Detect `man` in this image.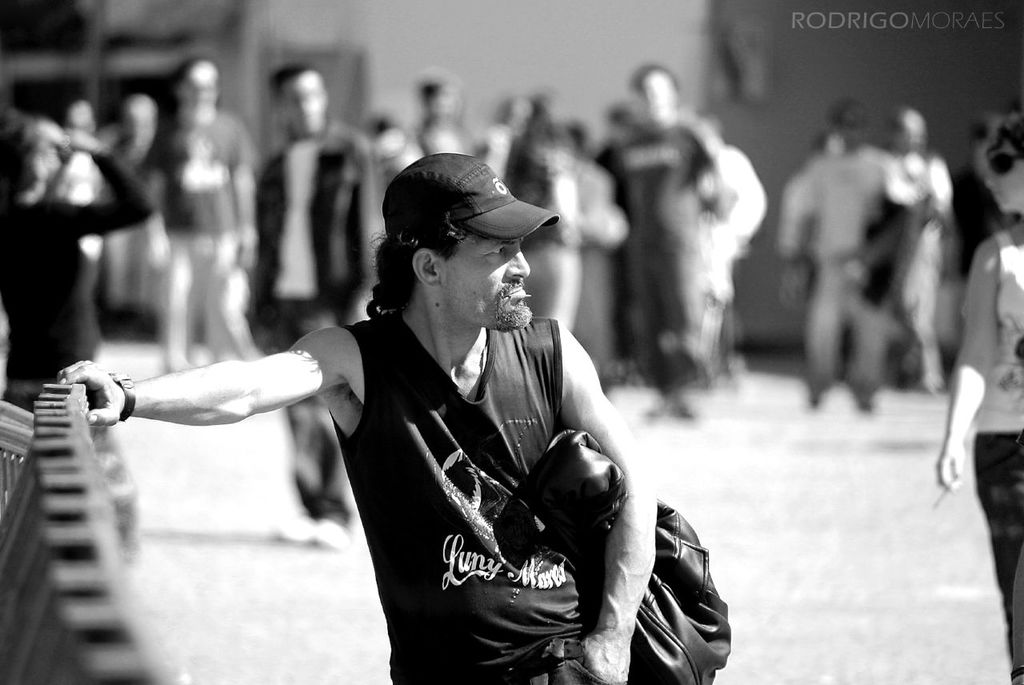
Detection: [586,61,741,423].
